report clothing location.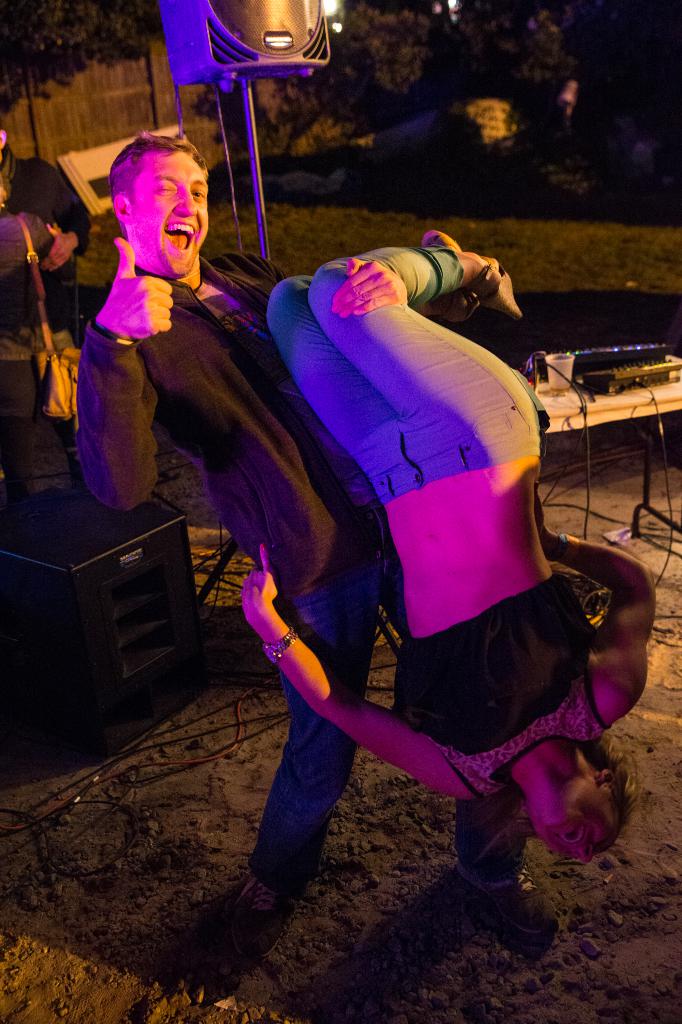
Report: 7:155:92:301.
